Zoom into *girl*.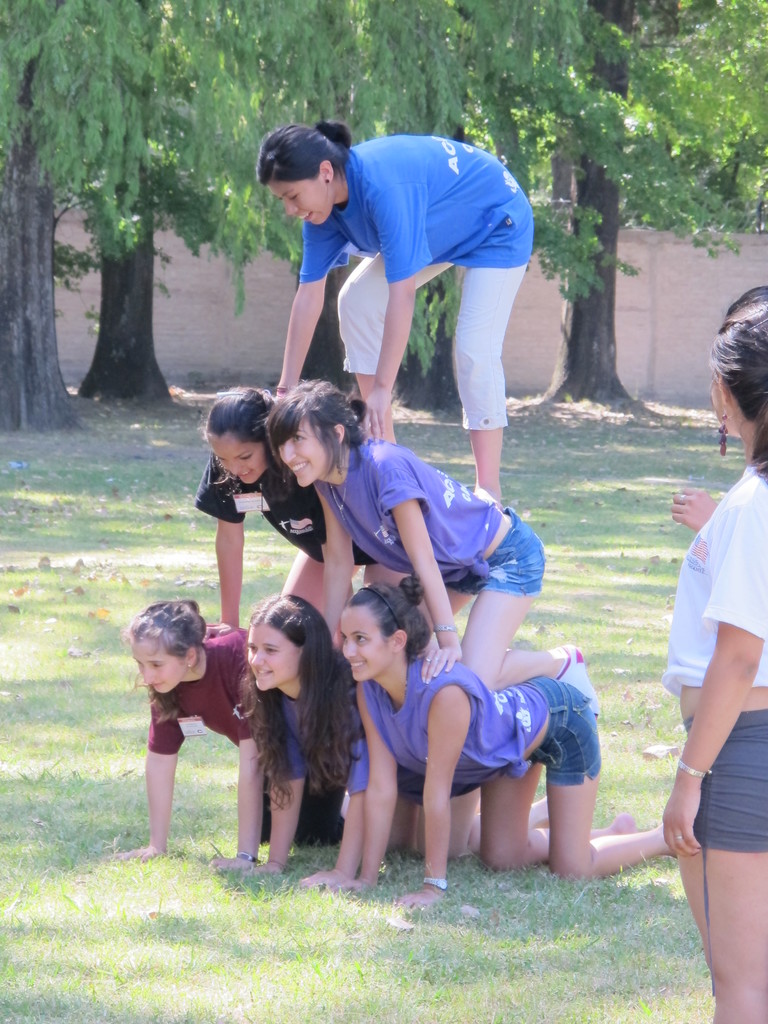
Zoom target: locate(659, 300, 767, 1023).
